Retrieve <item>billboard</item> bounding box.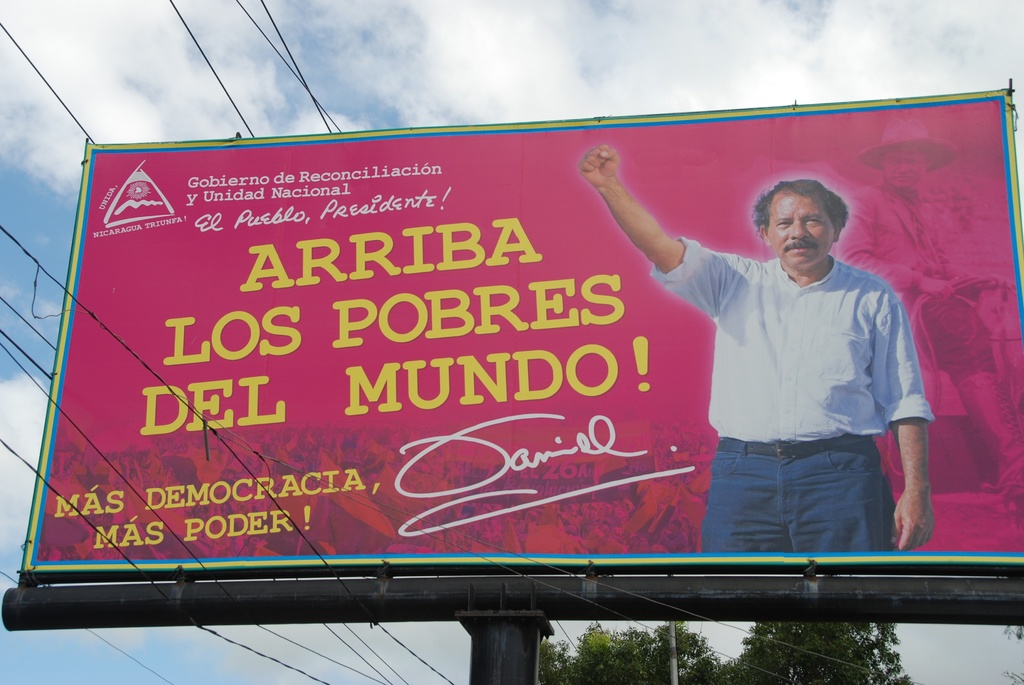
Bounding box: bbox(27, 88, 1021, 570).
